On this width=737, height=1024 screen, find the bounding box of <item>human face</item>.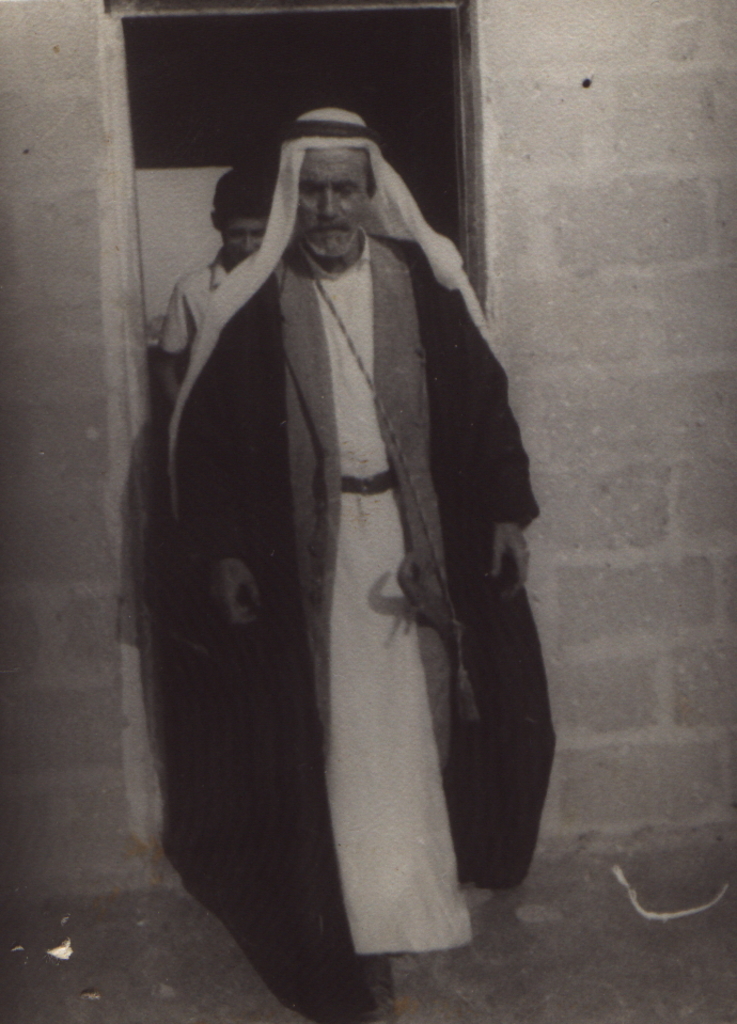
Bounding box: Rect(285, 142, 365, 262).
